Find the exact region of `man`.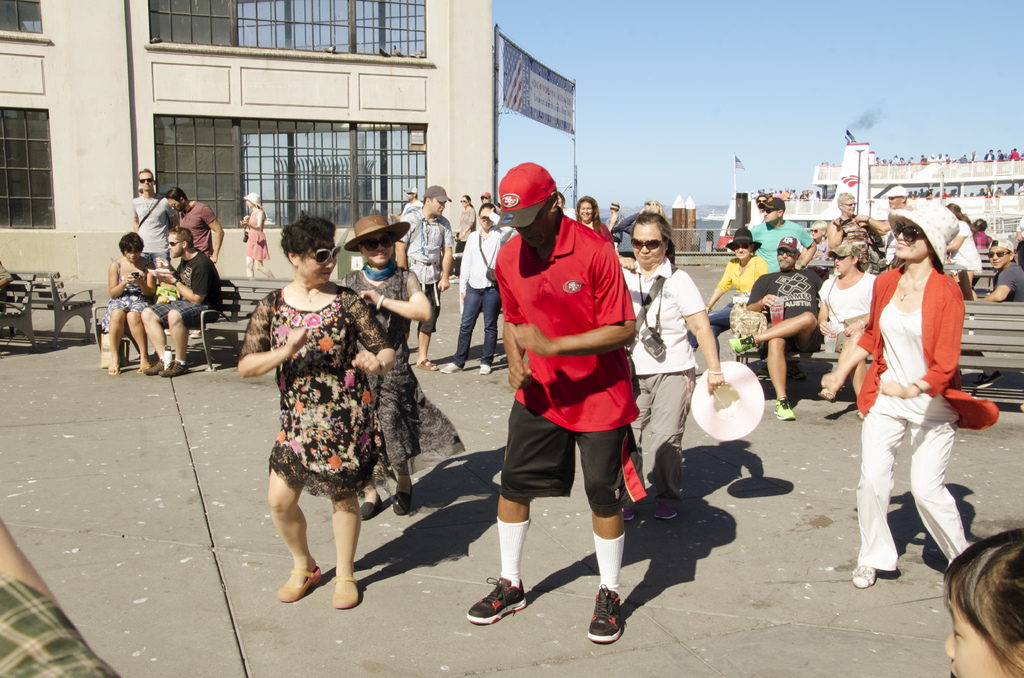
Exact region: {"left": 730, "top": 236, "right": 819, "bottom": 419}.
